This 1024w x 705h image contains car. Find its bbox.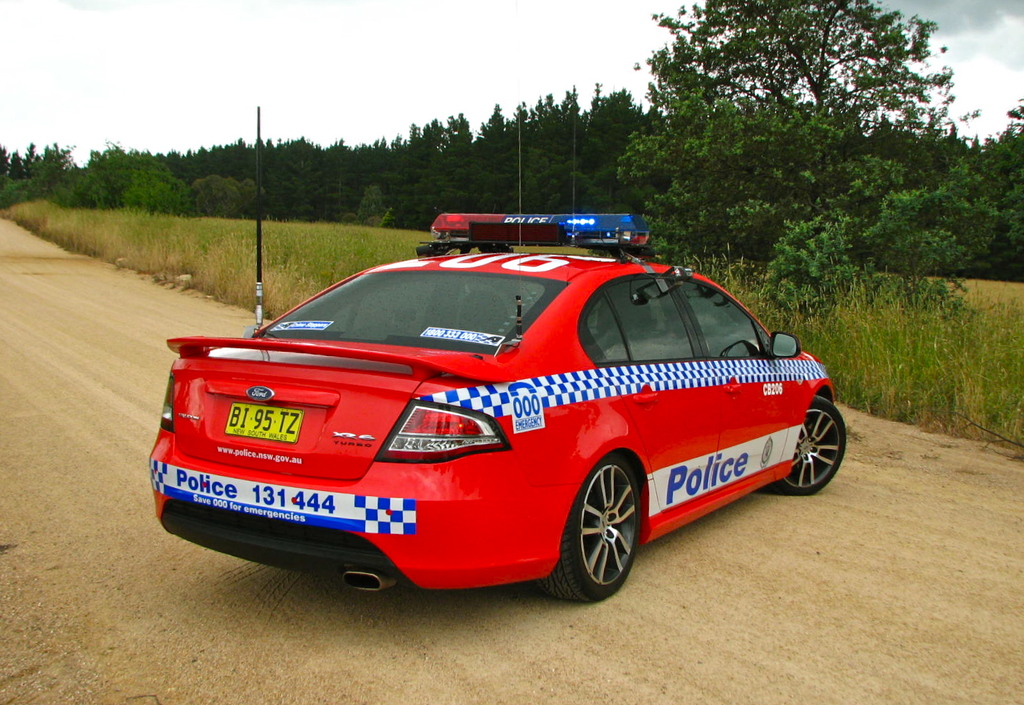
(146, 103, 857, 600).
